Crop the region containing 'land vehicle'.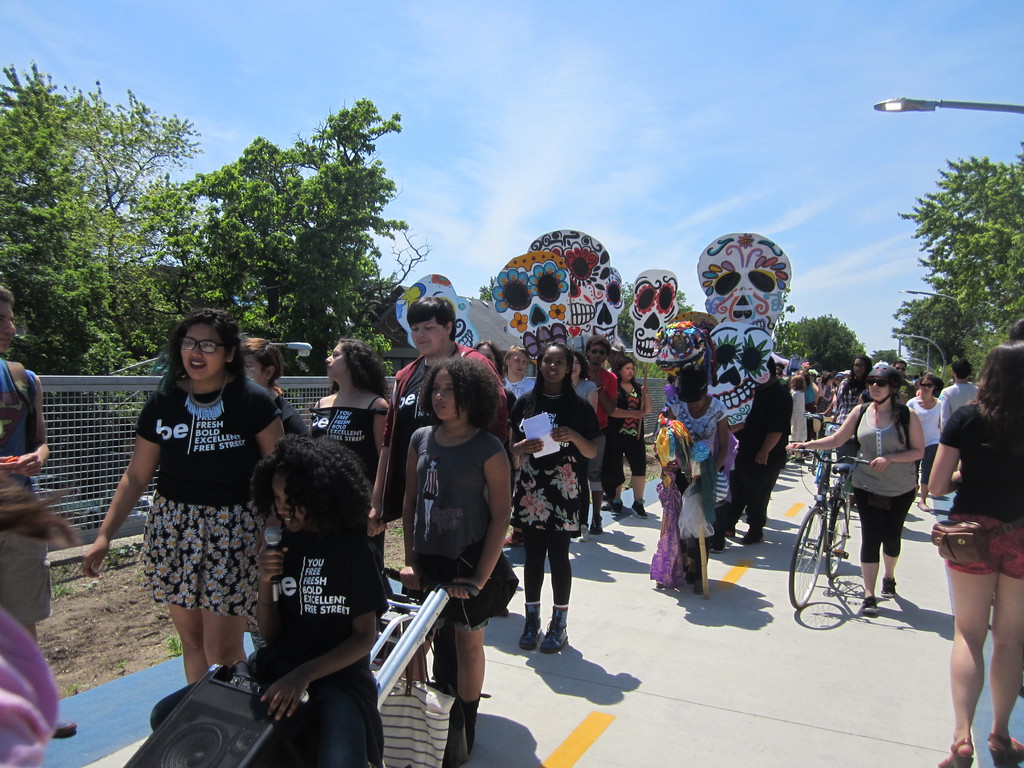
Crop region: [780,447,877,612].
